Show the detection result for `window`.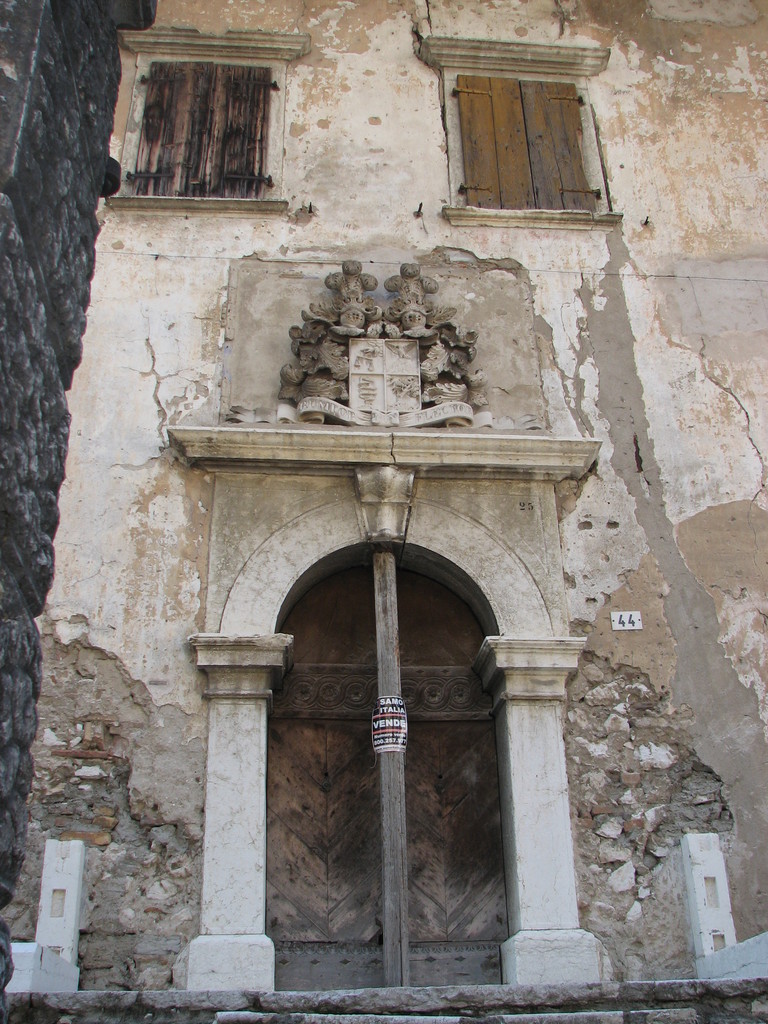
bbox(441, 26, 613, 218).
